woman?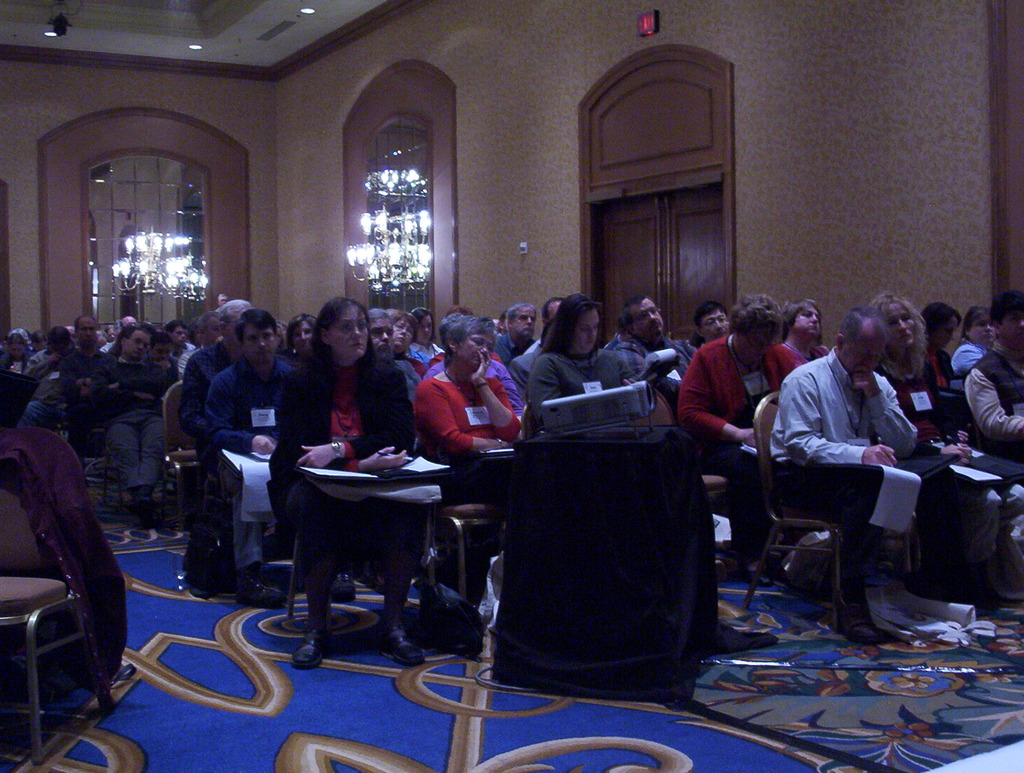
box(530, 289, 650, 435)
